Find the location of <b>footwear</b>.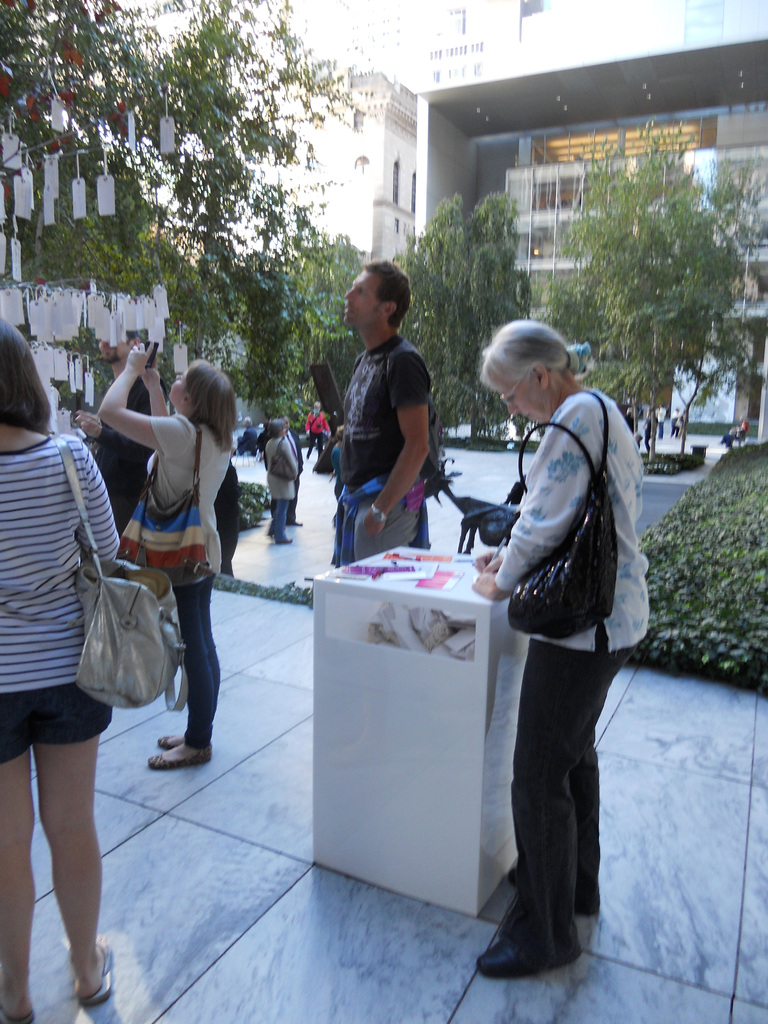
Location: <bbox>68, 942, 124, 1007</bbox>.
